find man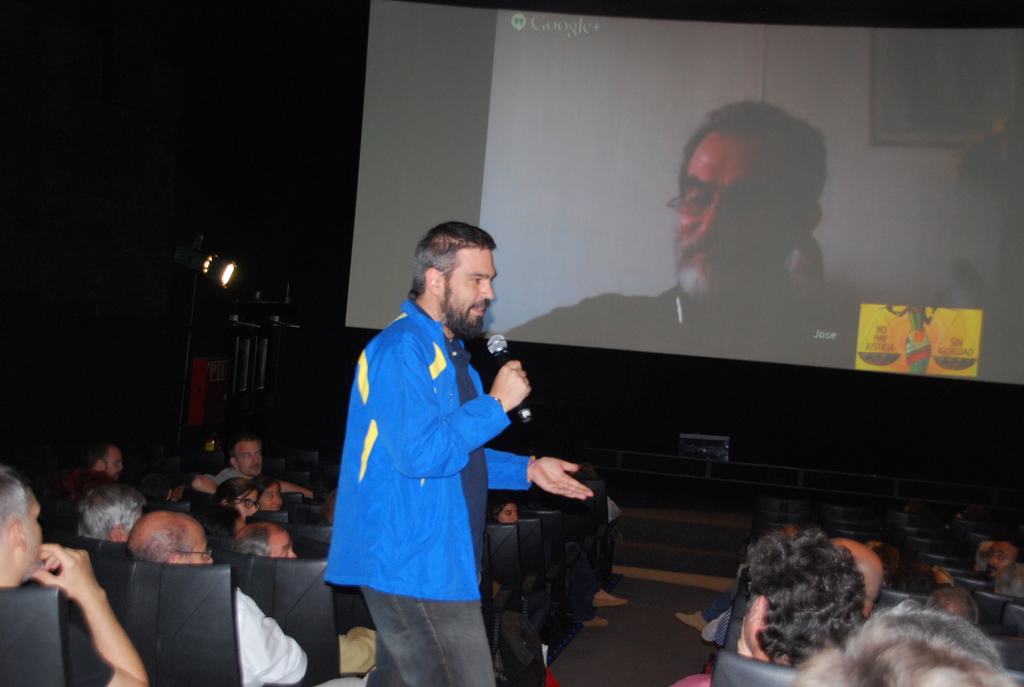
Rect(131, 510, 308, 686)
